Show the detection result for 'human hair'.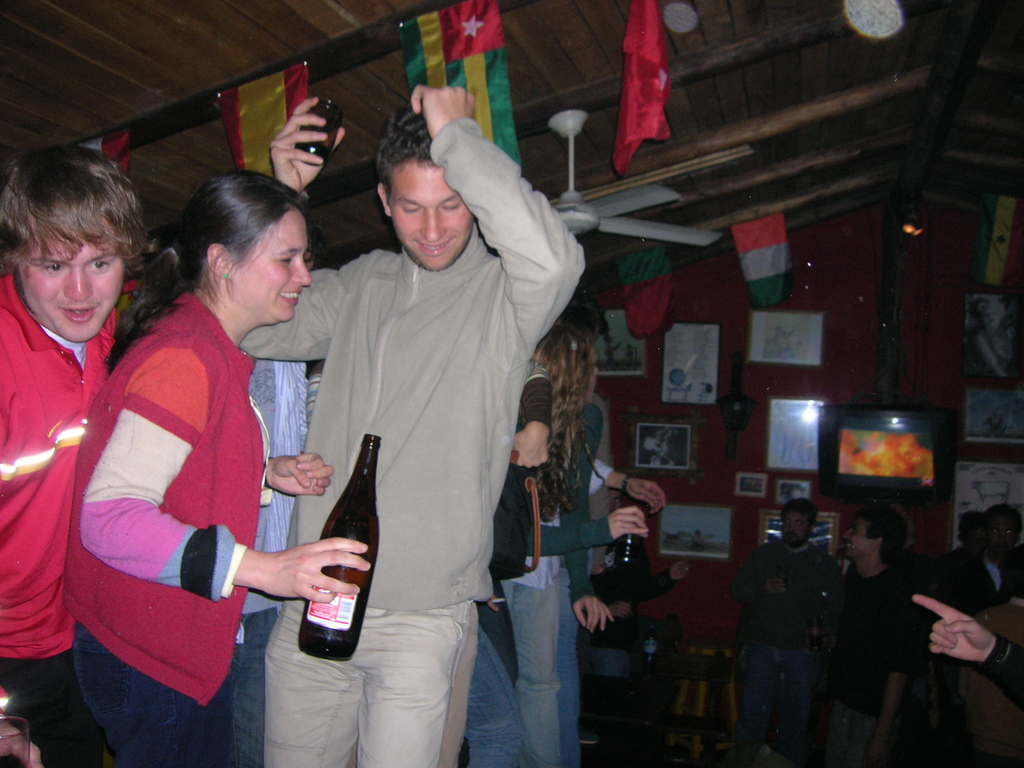
detection(980, 503, 1023, 541).
